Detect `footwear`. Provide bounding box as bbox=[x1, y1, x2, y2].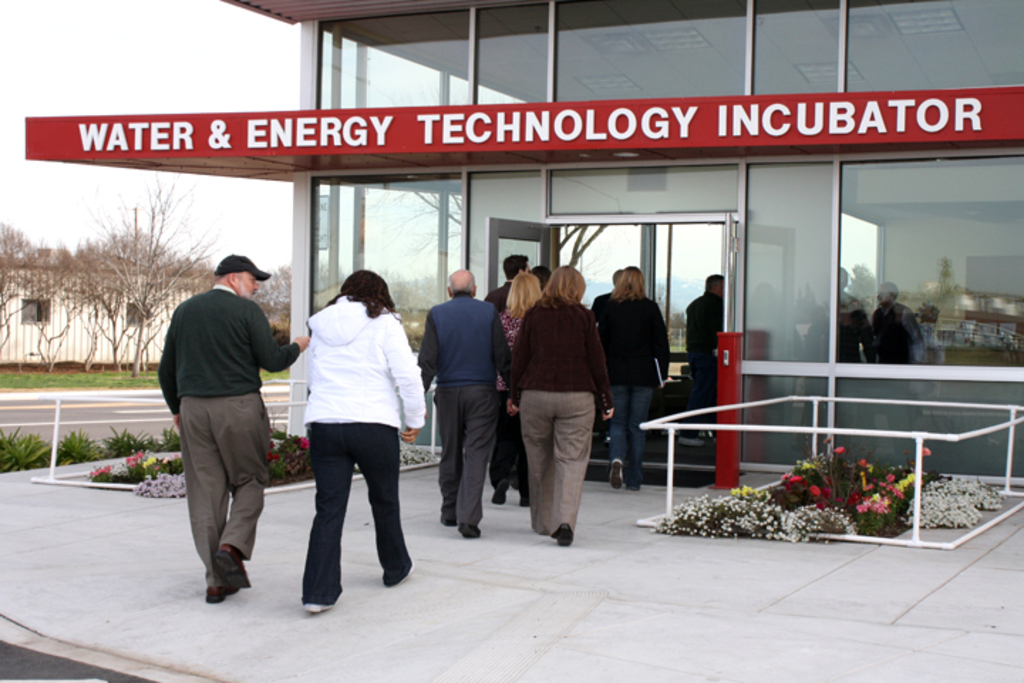
bbox=[302, 603, 331, 618].
